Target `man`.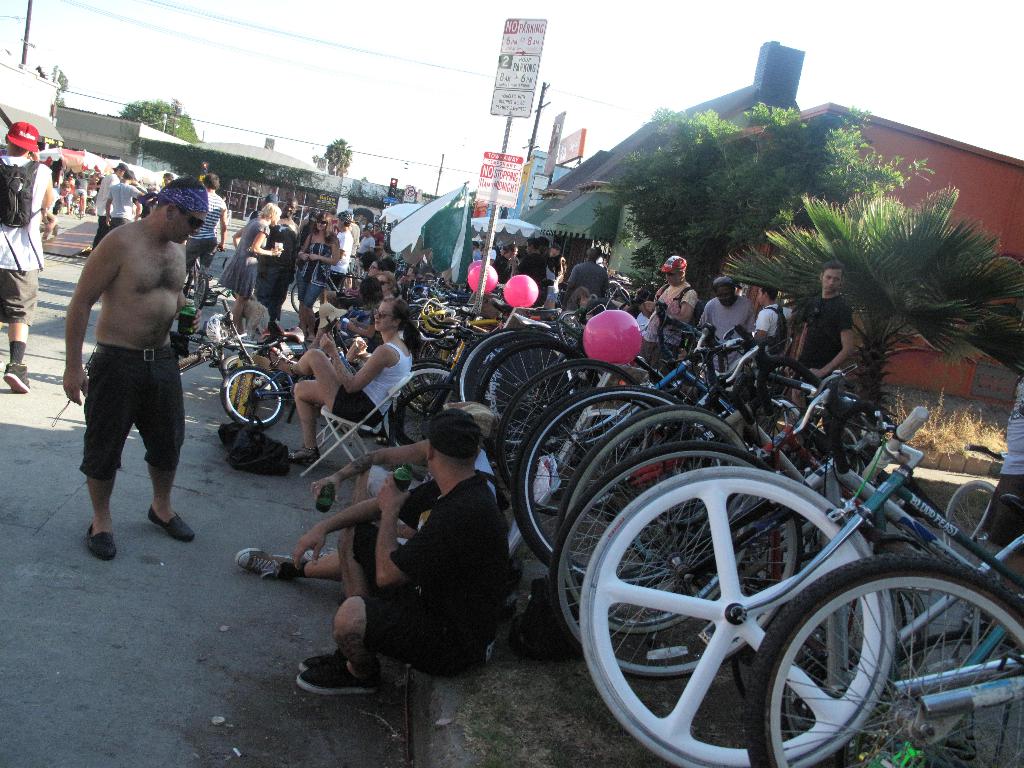
Target region: bbox=(93, 159, 129, 250).
